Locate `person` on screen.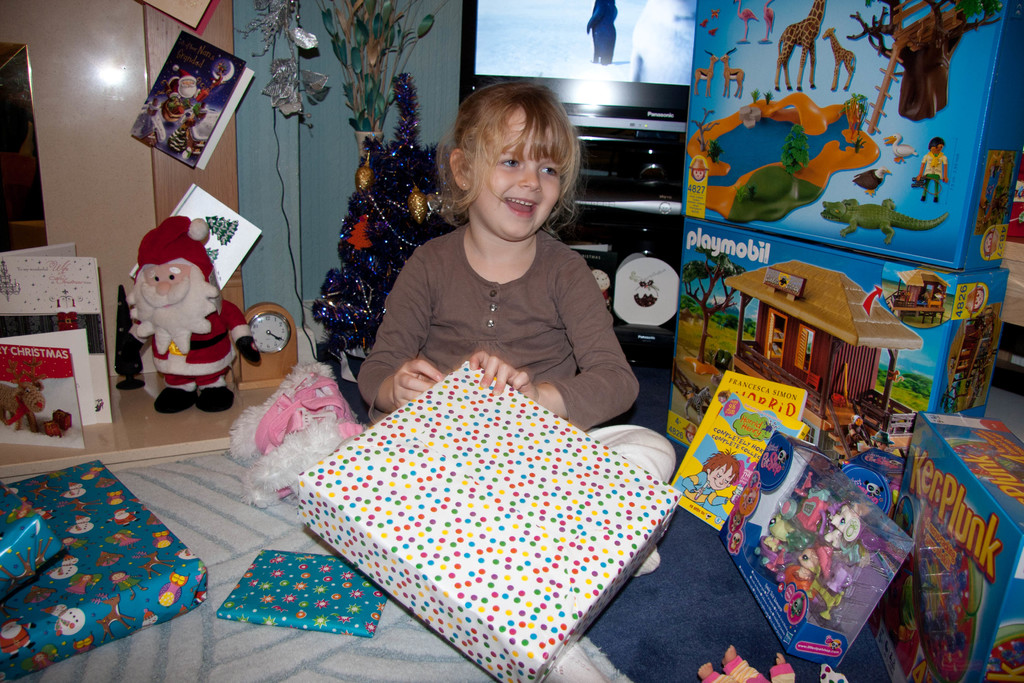
On screen at 127, 216, 262, 411.
